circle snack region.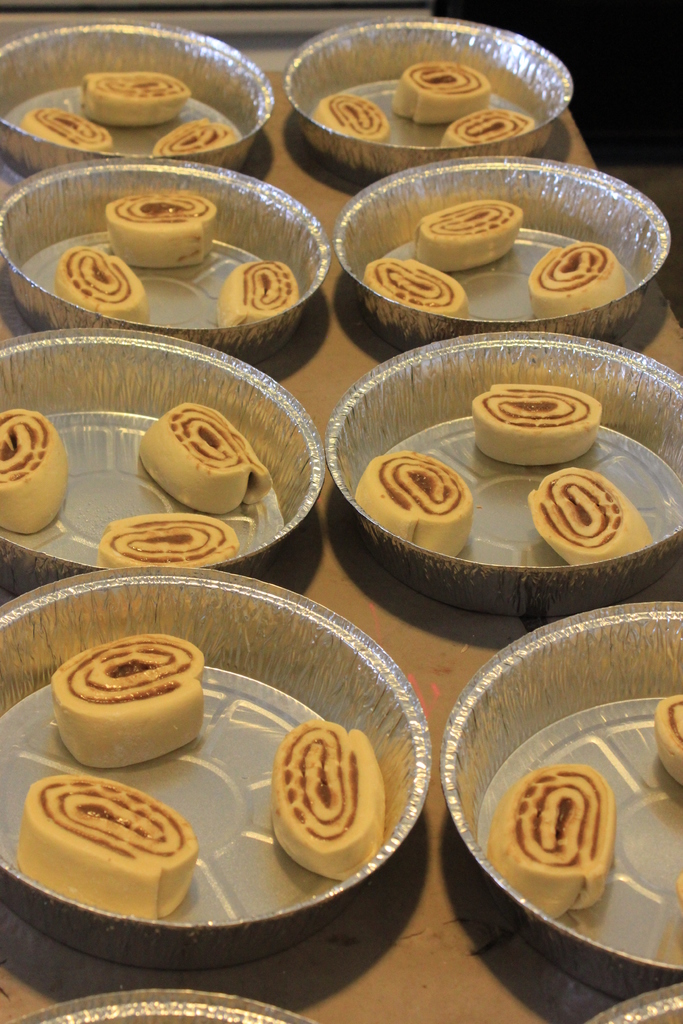
Region: <region>416, 202, 519, 264</region>.
